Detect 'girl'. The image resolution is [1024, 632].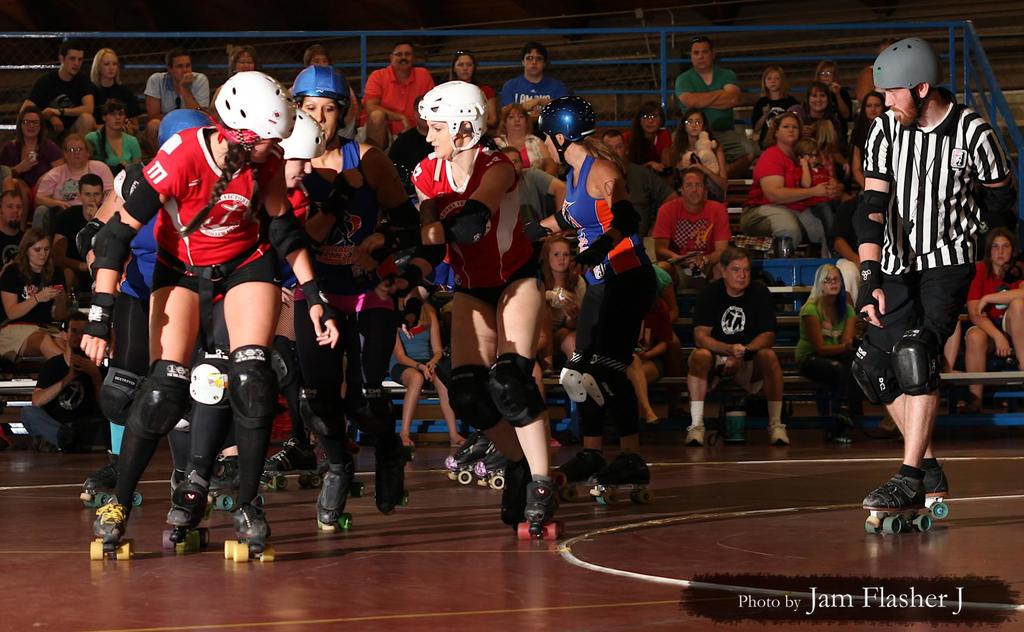
[80,72,340,549].
